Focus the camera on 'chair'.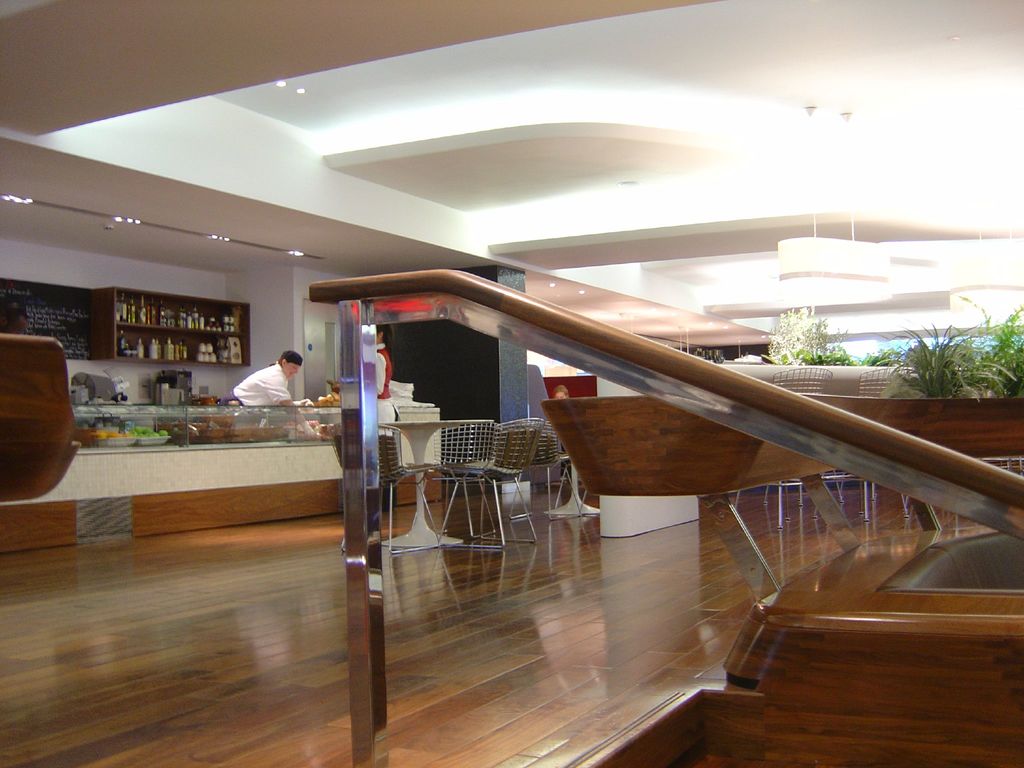
Focus region: detection(816, 364, 910, 528).
